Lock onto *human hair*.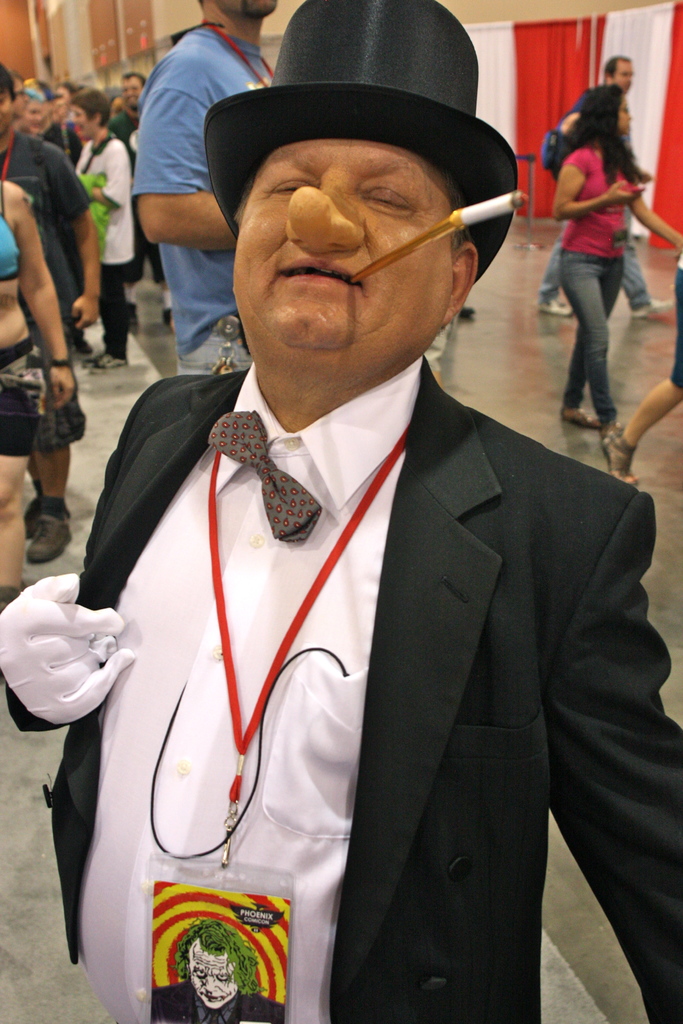
Locked: 560/81/651/182.
